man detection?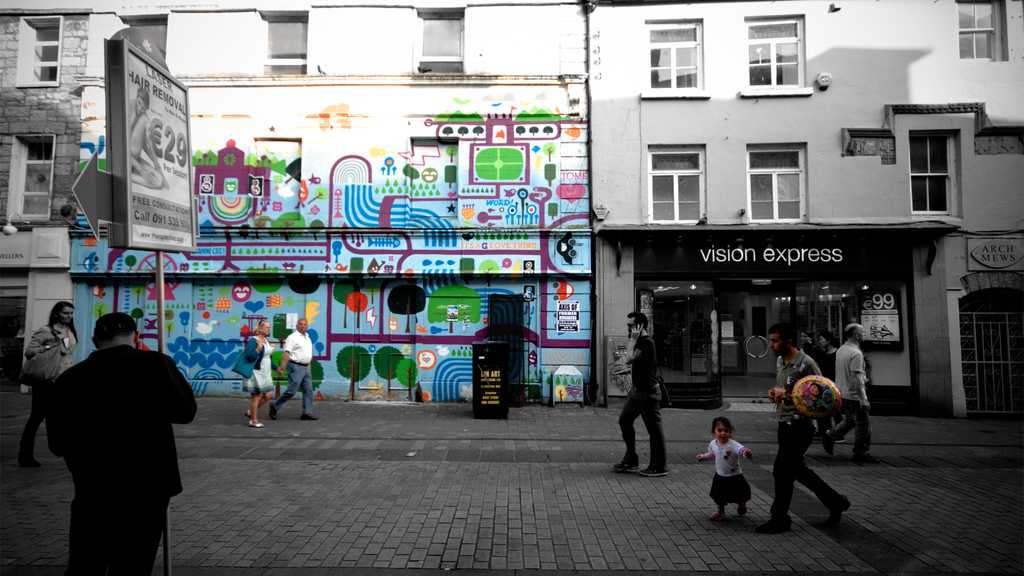
BBox(818, 322, 878, 459)
